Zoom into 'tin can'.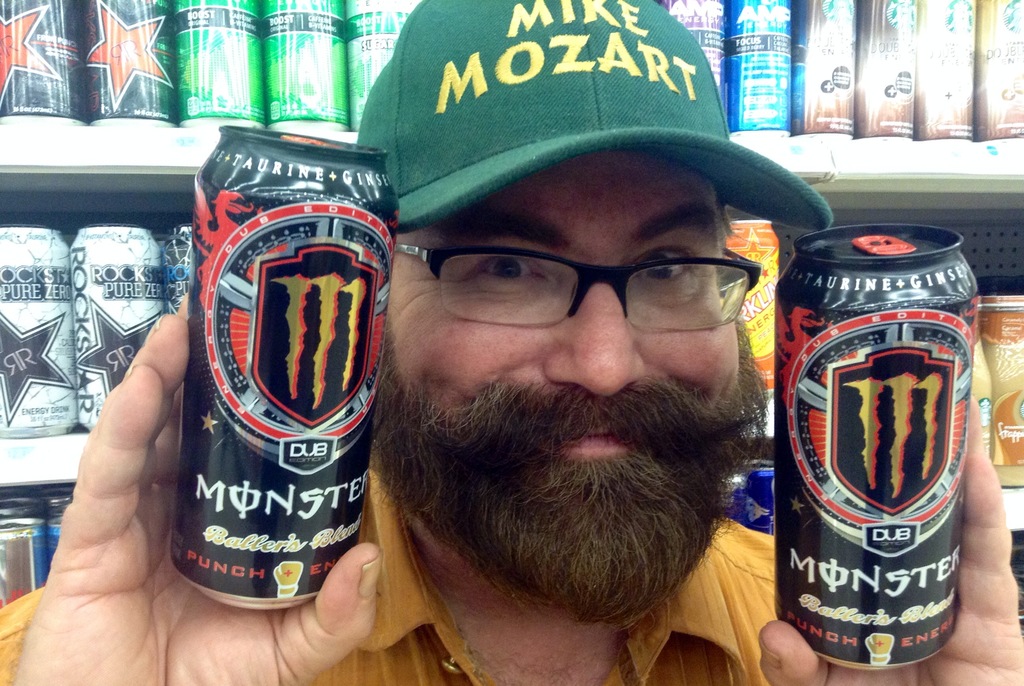
Zoom target: <bbox>729, 0, 794, 135</bbox>.
